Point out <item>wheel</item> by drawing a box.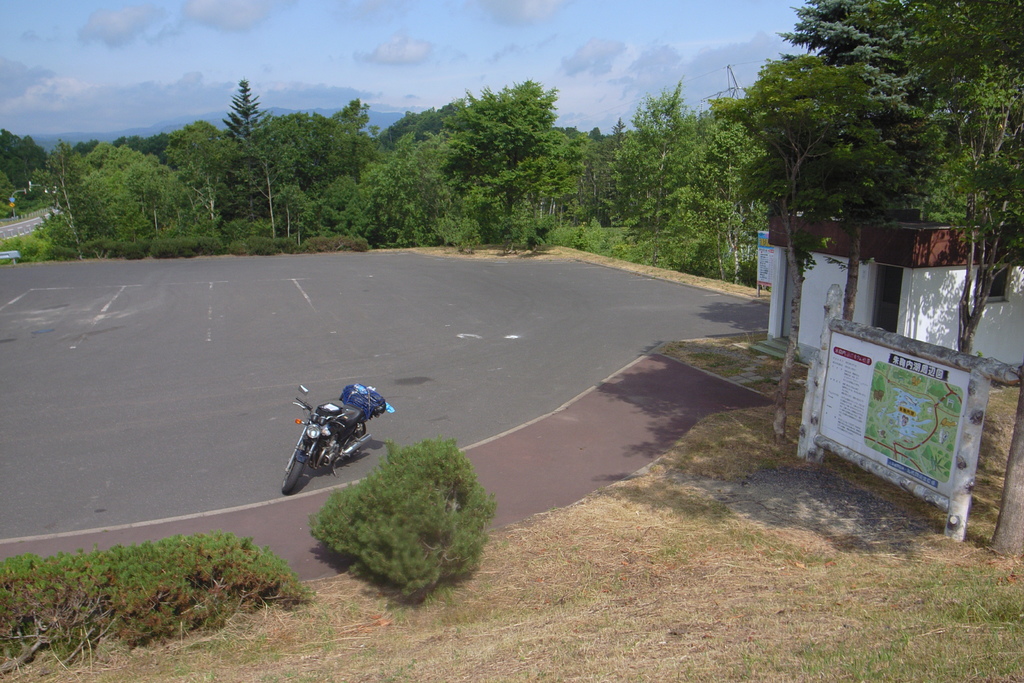
bbox(285, 457, 303, 497).
